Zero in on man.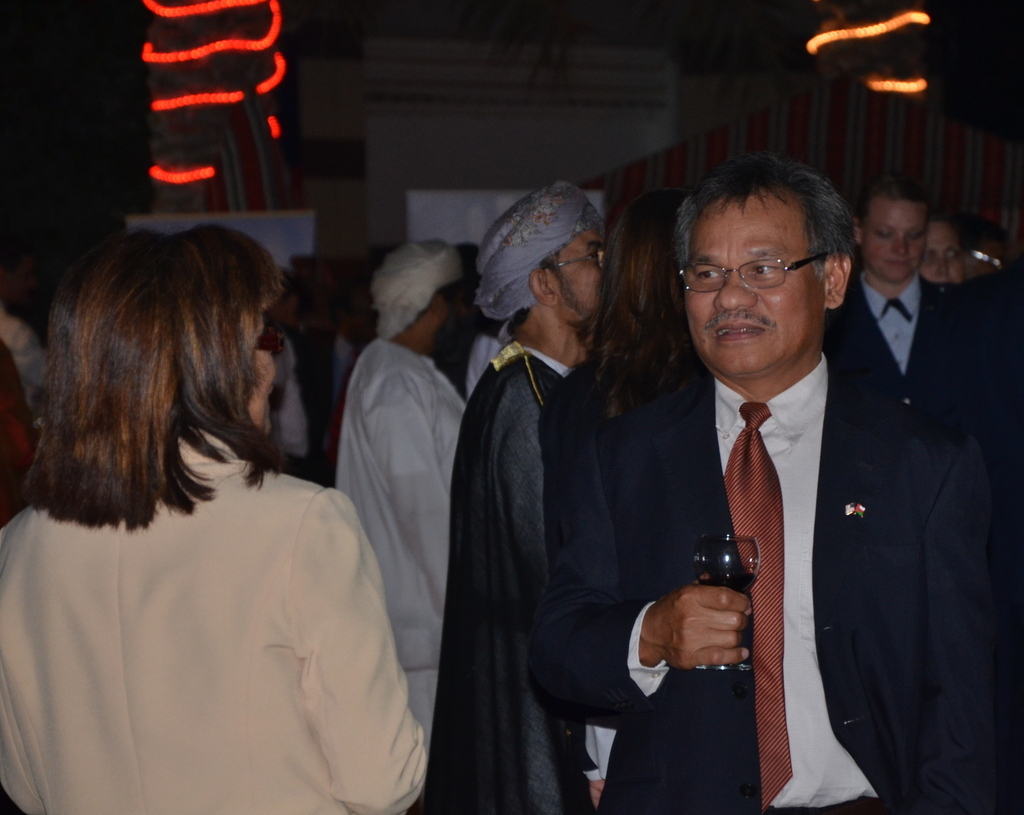
Zeroed in: [0, 238, 50, 412].
